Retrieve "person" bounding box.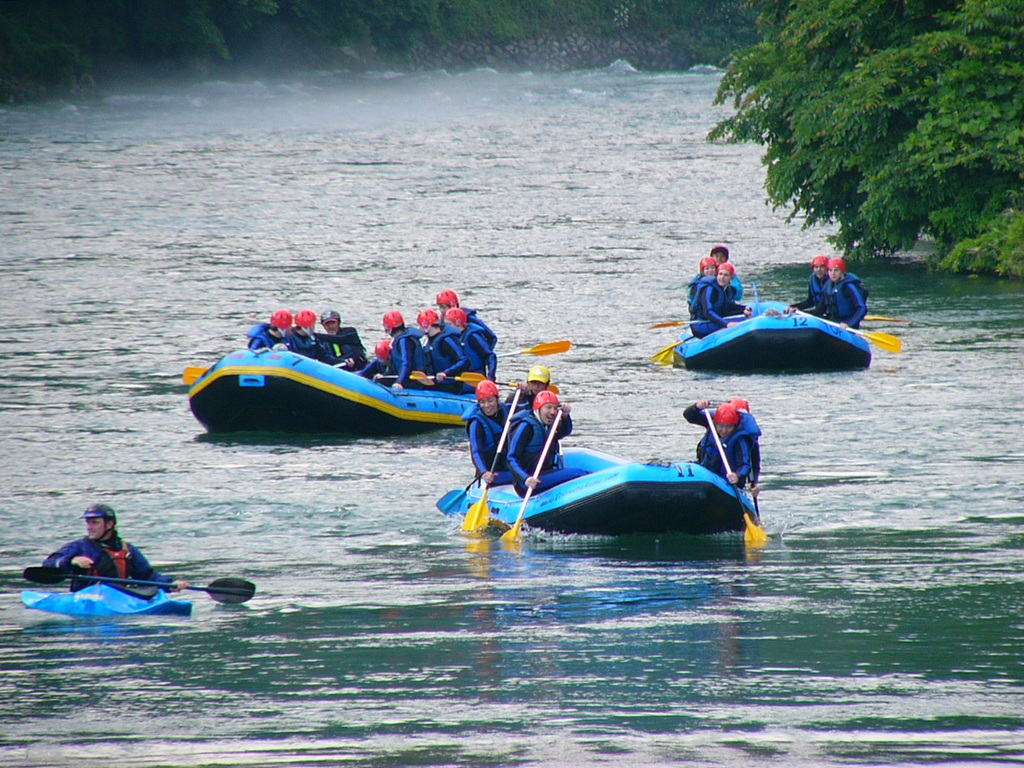
Bounding box: box(321, 314, 365, 368).
